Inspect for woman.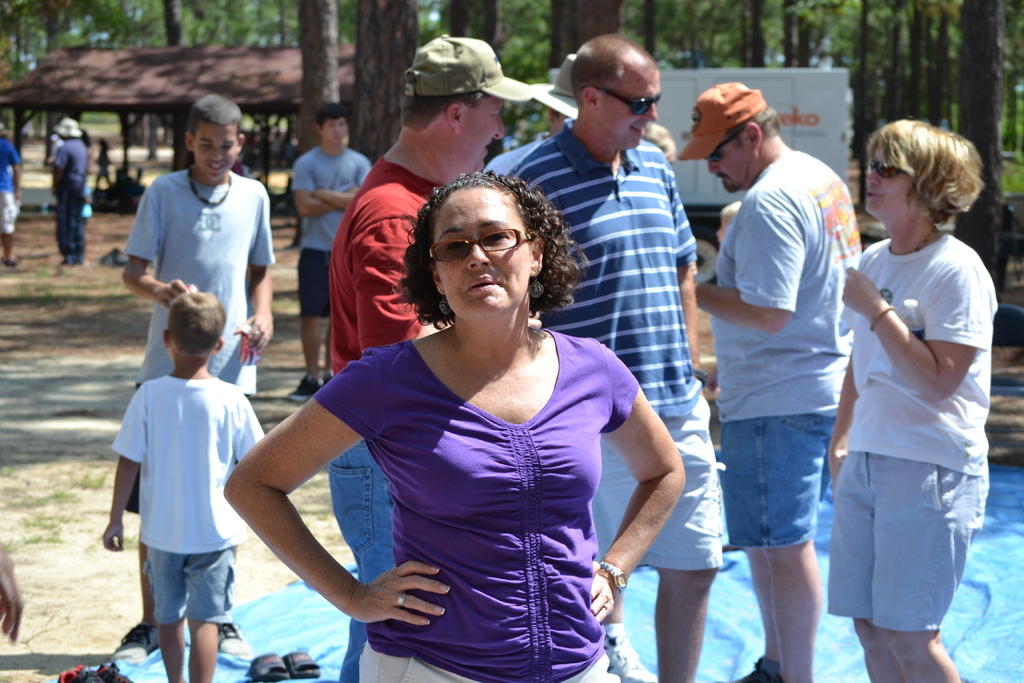
Inspection: x1=264 y1=133 x2=661 y2=664.
